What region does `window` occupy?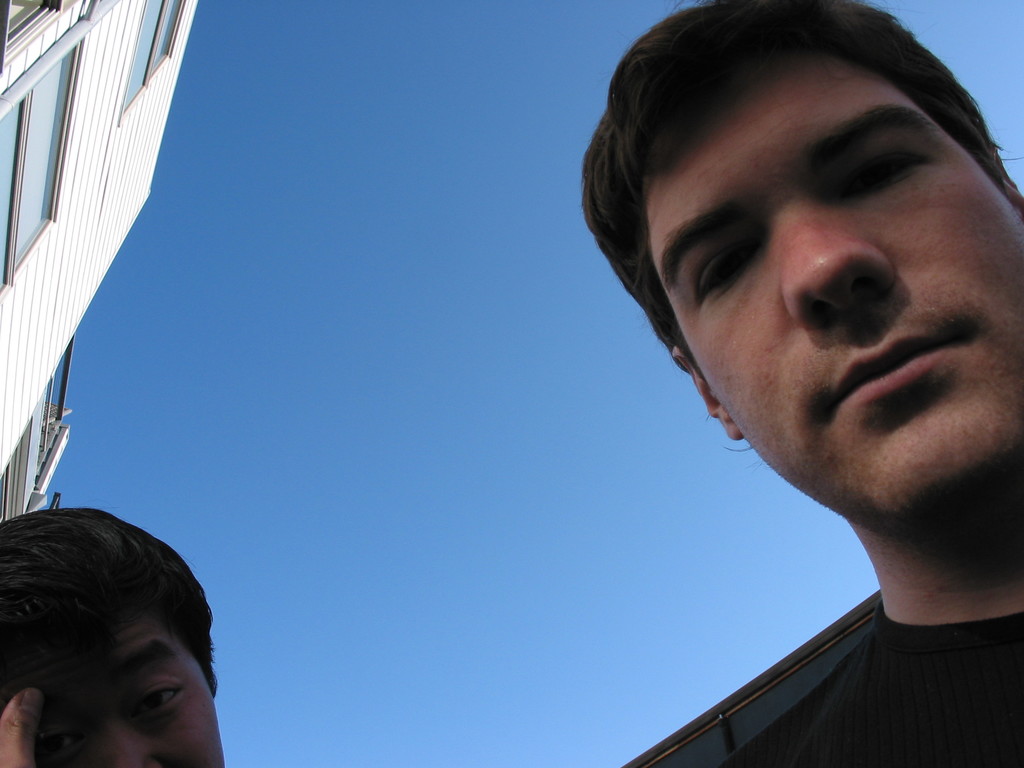
bbox=(115, 0, 184, 115).
